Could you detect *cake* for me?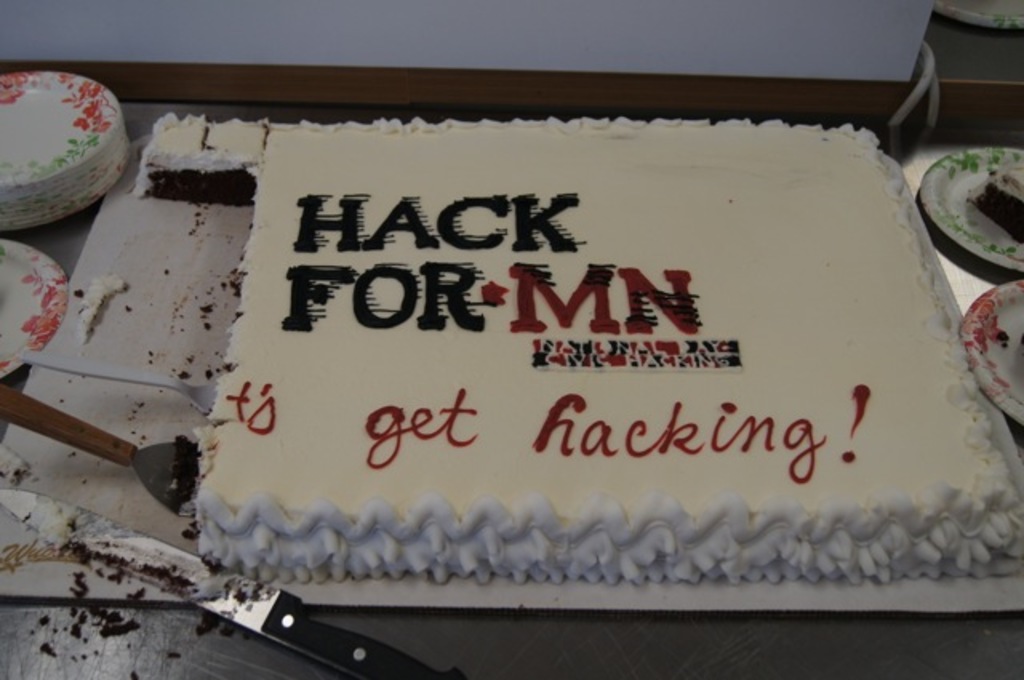
Detection result: bbox=[133, 110, 1022, 581].
